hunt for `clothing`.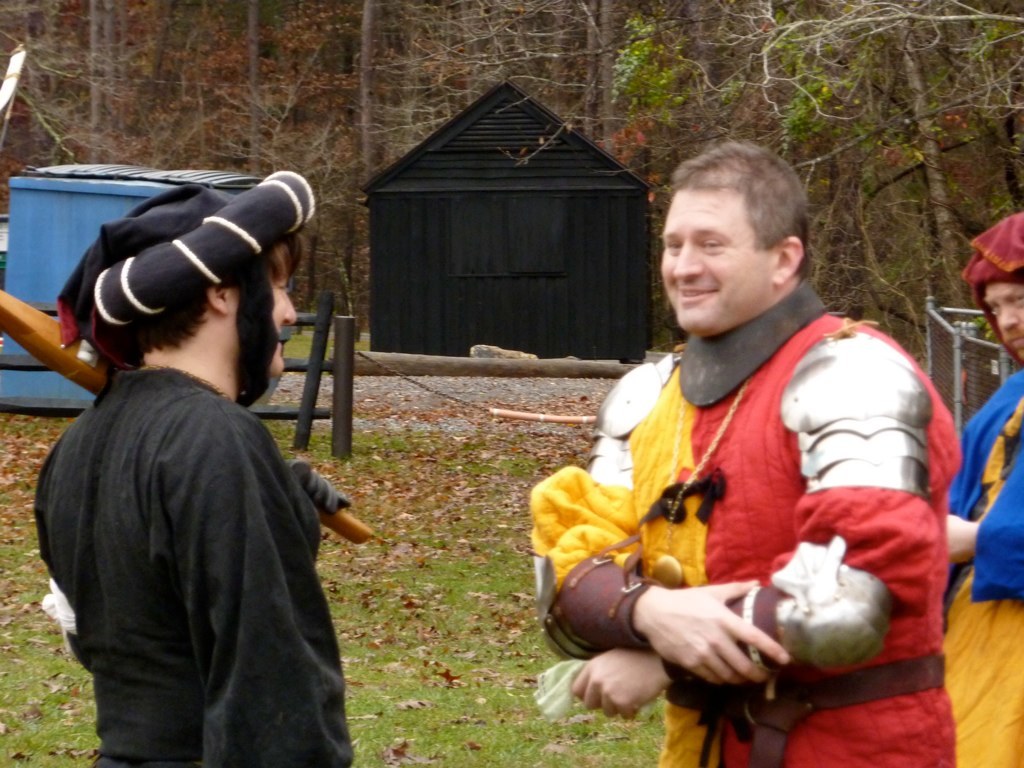
Hunted down at (x1=35, y1=360, x2=357, y2=767).
